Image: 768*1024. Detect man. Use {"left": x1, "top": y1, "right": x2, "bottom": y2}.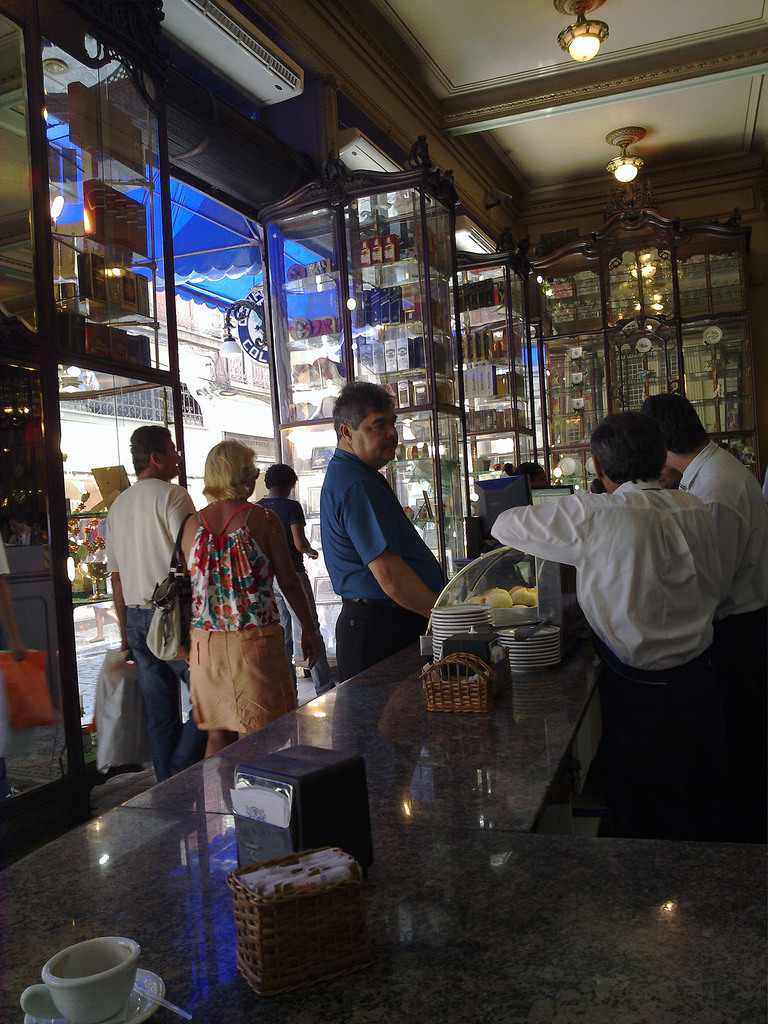
{"left": 250, "top": 459, "right": 327, "bottom": 690}.
